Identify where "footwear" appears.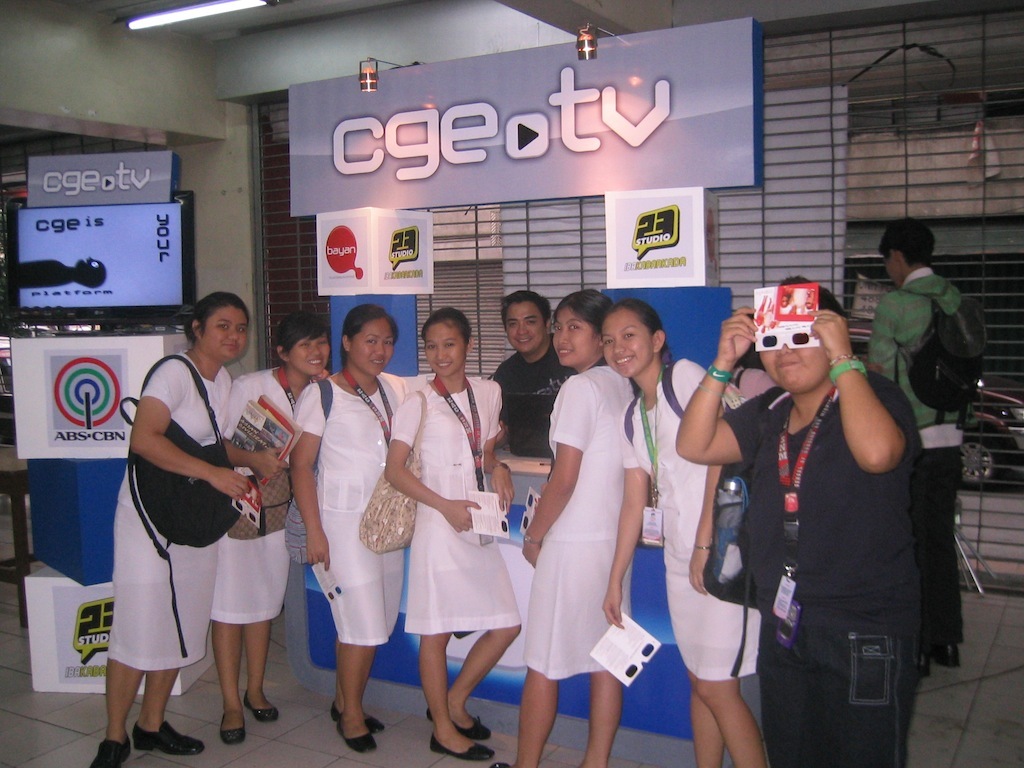
Appears at region(241, 688, 281, 723).
